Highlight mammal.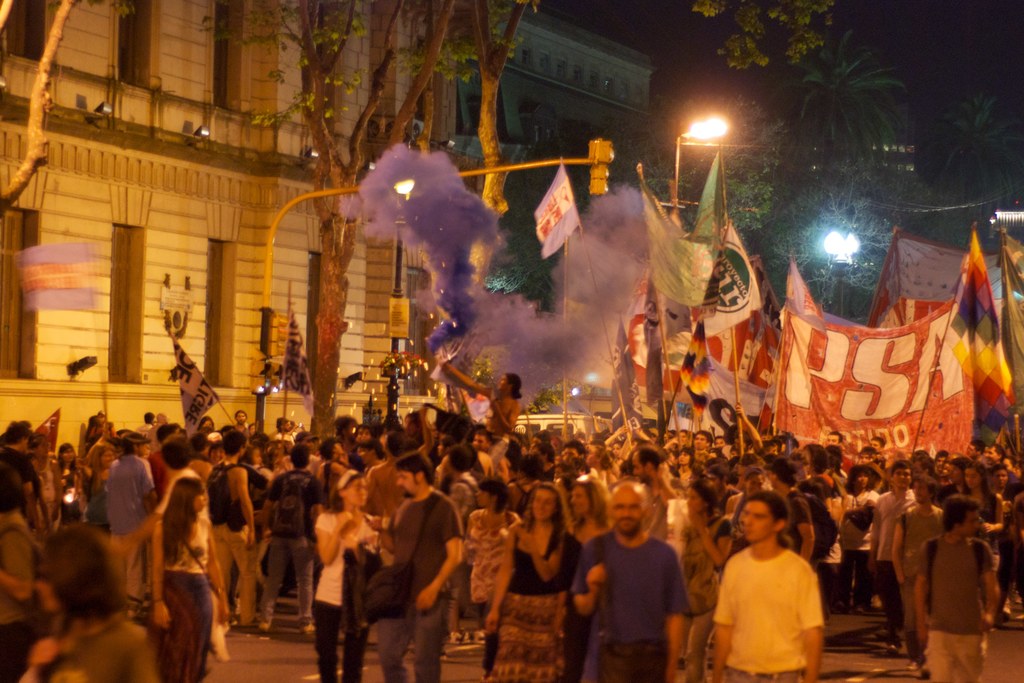
Highlighted region: 705:468:835:682.
